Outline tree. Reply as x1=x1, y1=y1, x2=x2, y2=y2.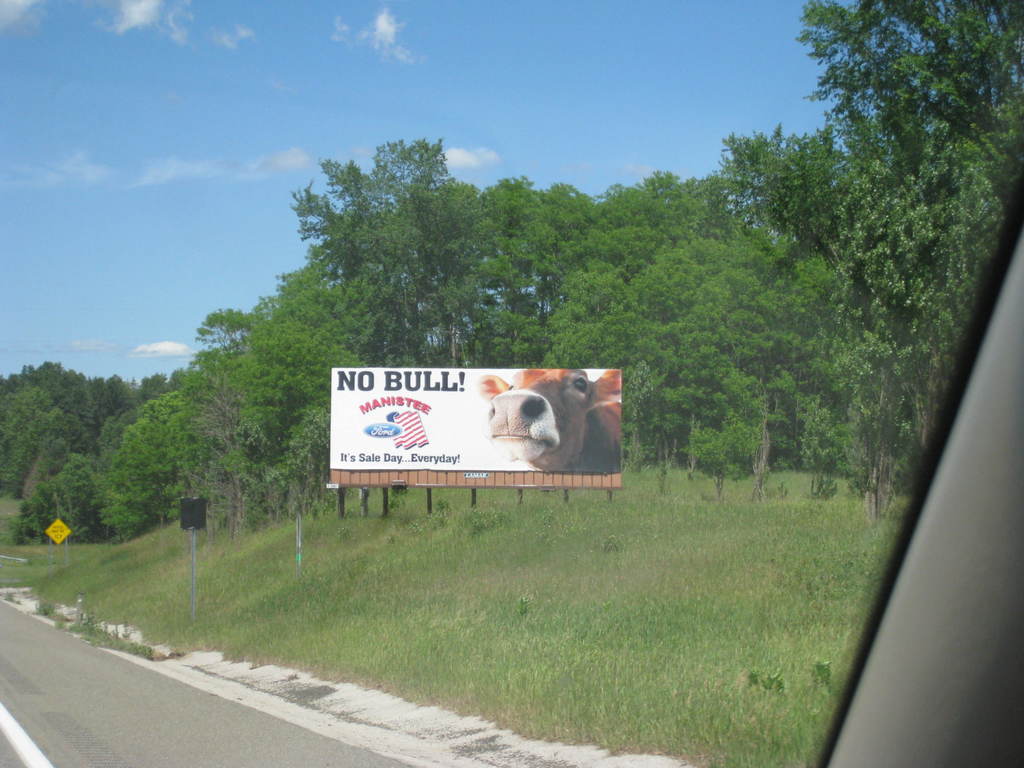
x1=715, y1=124, x2=812, y2=216.
